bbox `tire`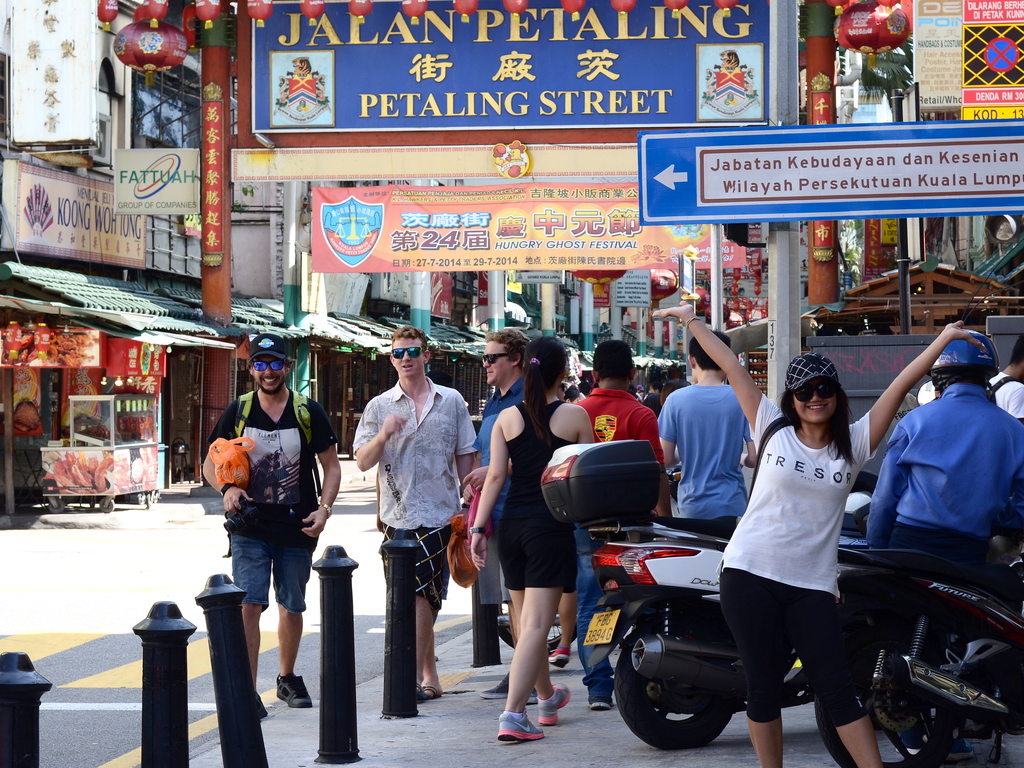
rect(497, 610, 577, 651)
